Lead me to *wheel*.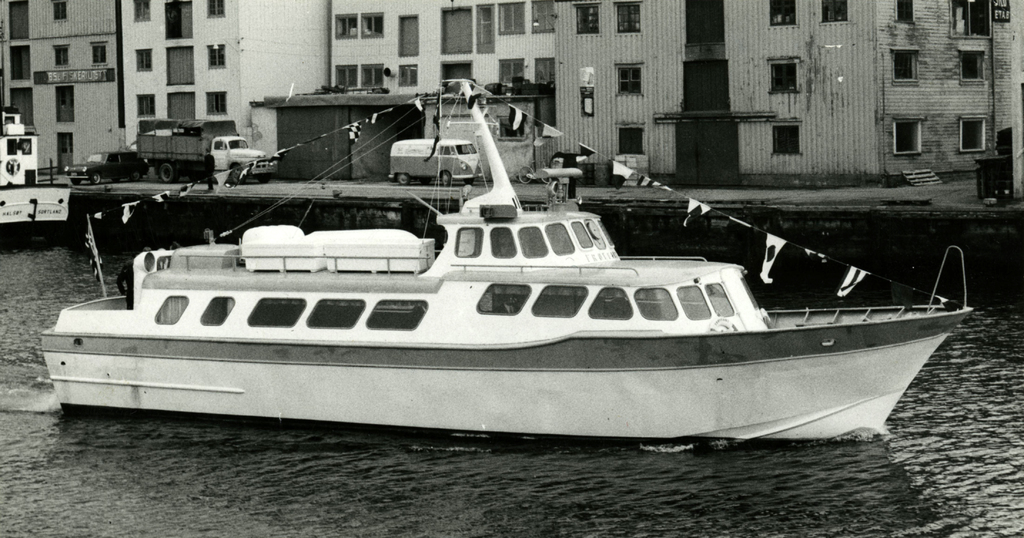
Lead to bbox=[260, 175, 270, 183].
